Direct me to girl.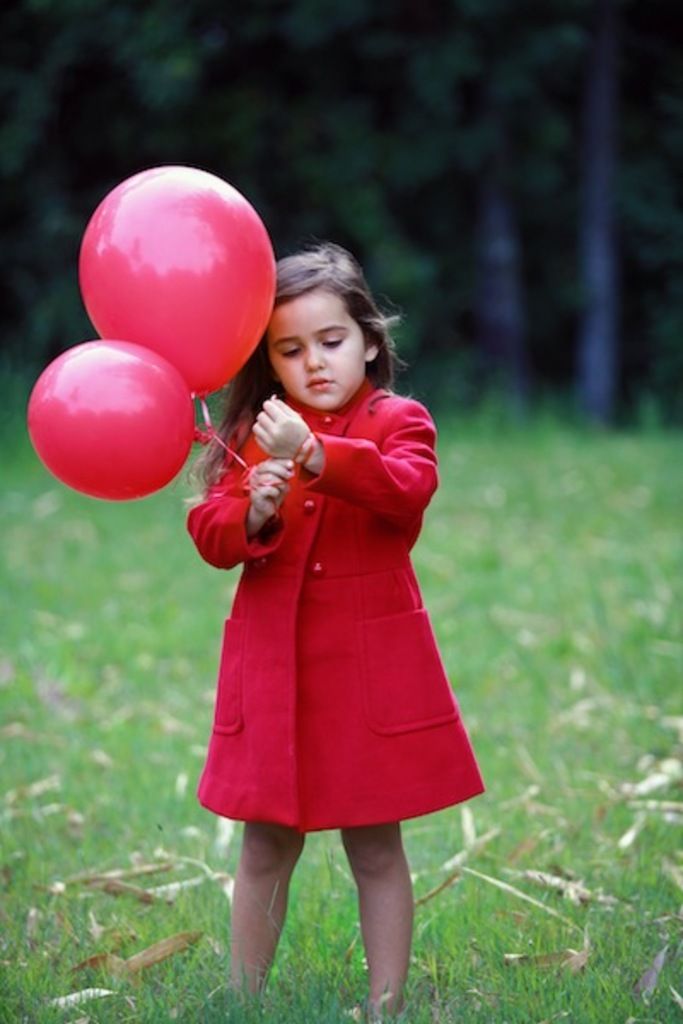
Direction: bbox=[193, 247, 485, 1015].
